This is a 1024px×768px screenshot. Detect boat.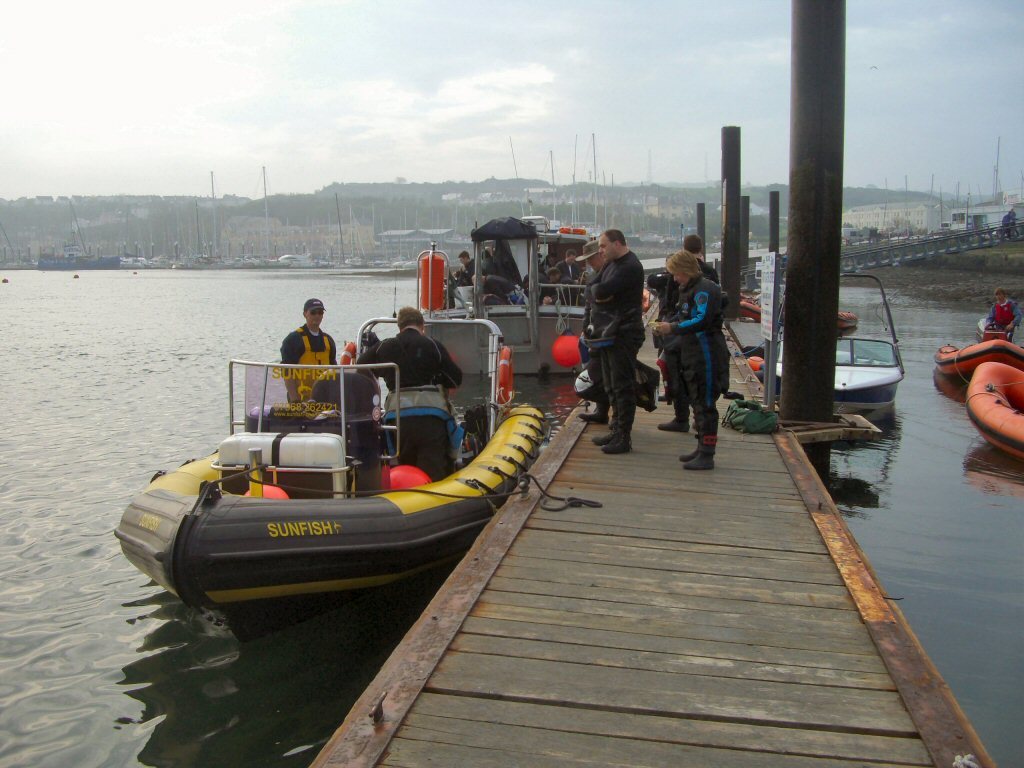
408,205,606,387.
